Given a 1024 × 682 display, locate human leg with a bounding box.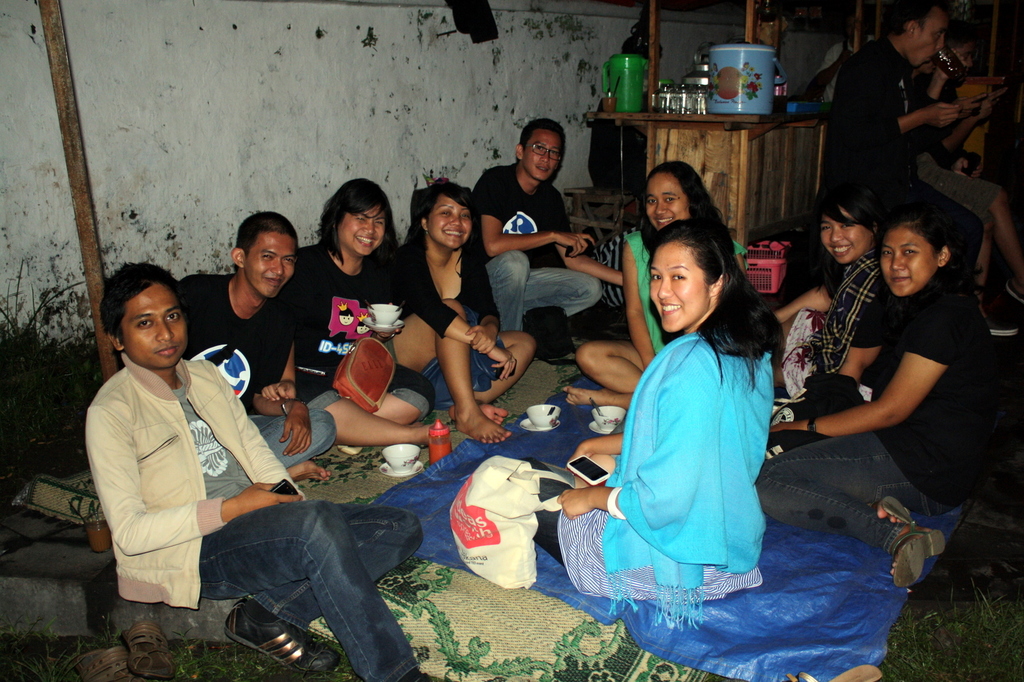
Located: box=[221, 501, 415, 678].
